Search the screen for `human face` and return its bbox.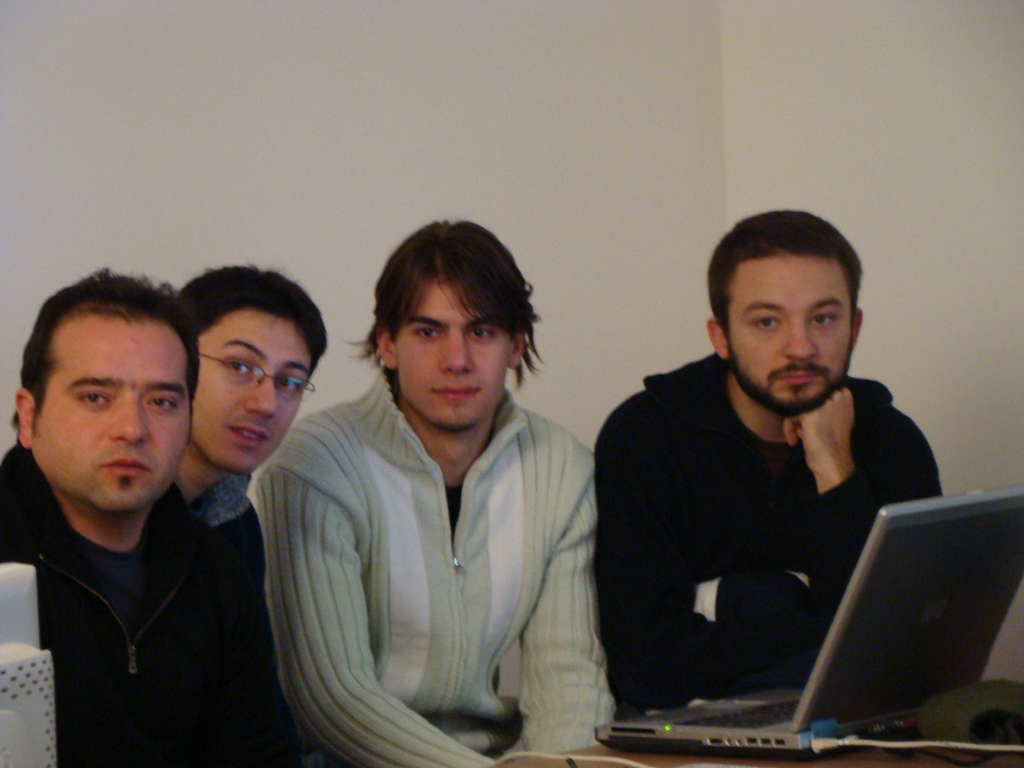
Found: locate(397, 271, 509, 431).
